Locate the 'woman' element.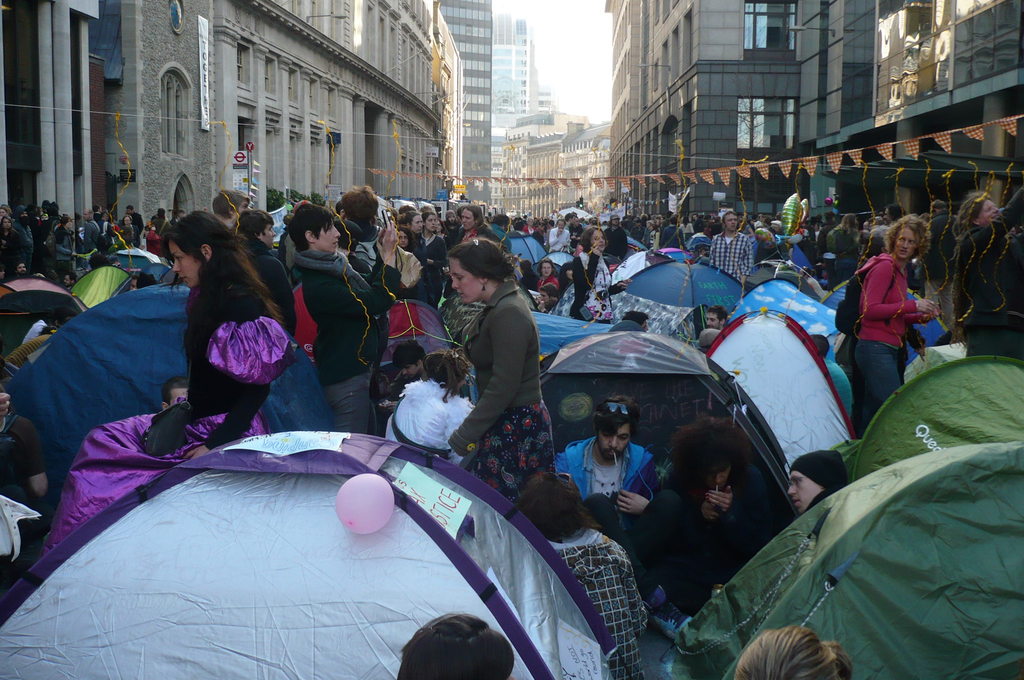
Element bbox: x1=0 y1=213 x2=17 y2=271.
